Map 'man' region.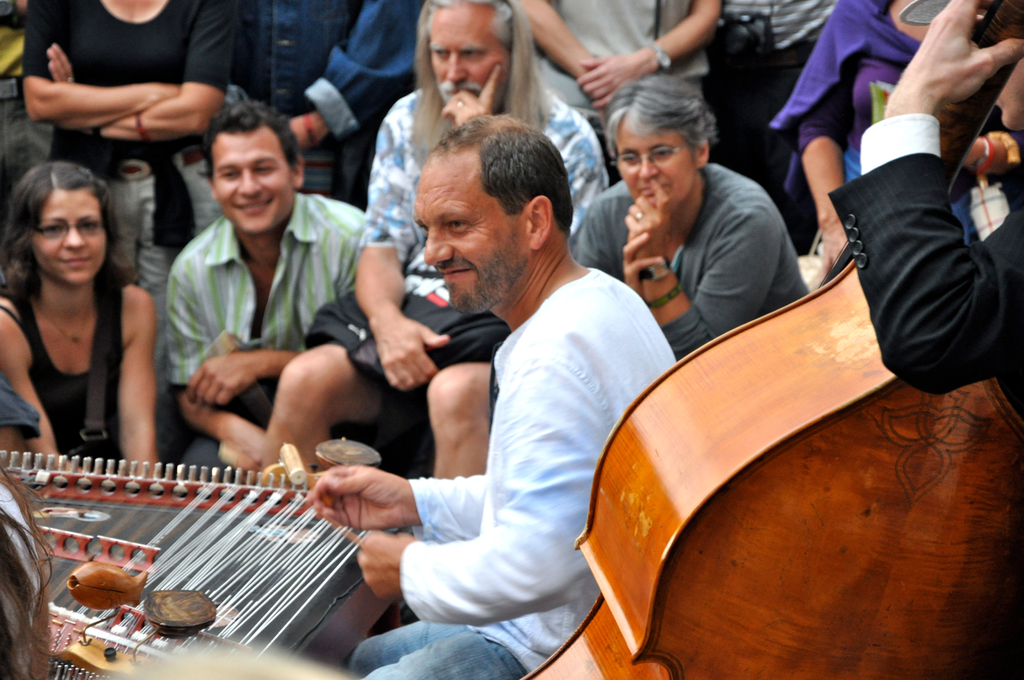
Mapped to l=180, t=0, r=410, b=245.
